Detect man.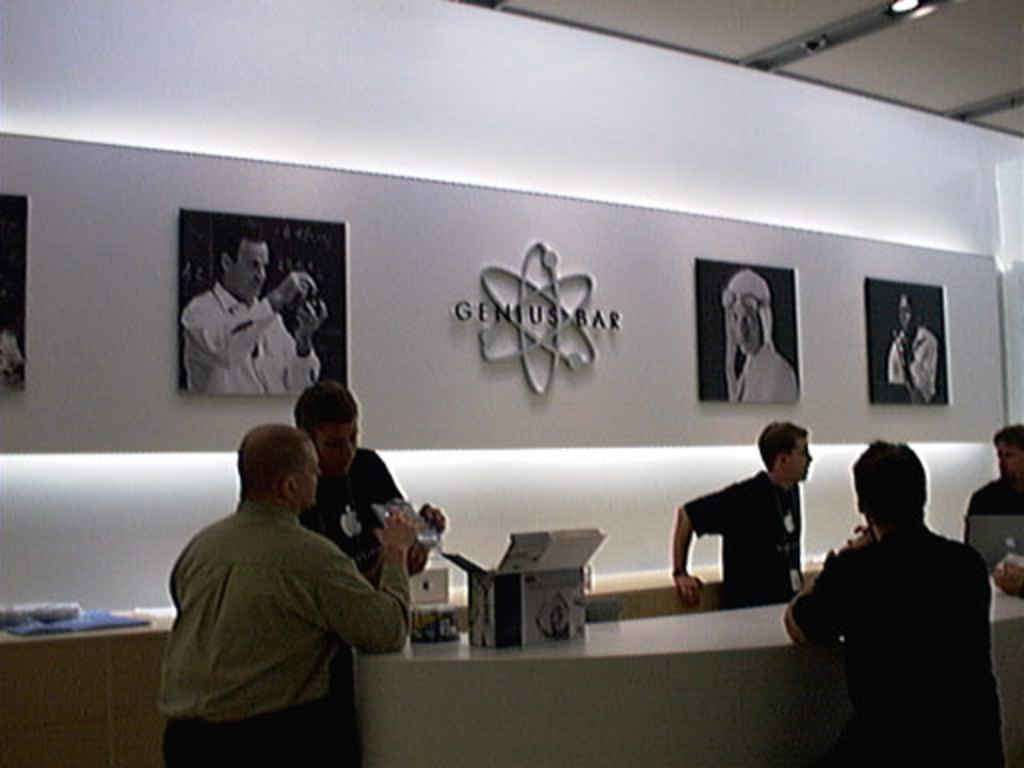
Detected at {"x1": 724, "y1": 266, "x2": 796, "y2": 406}.
